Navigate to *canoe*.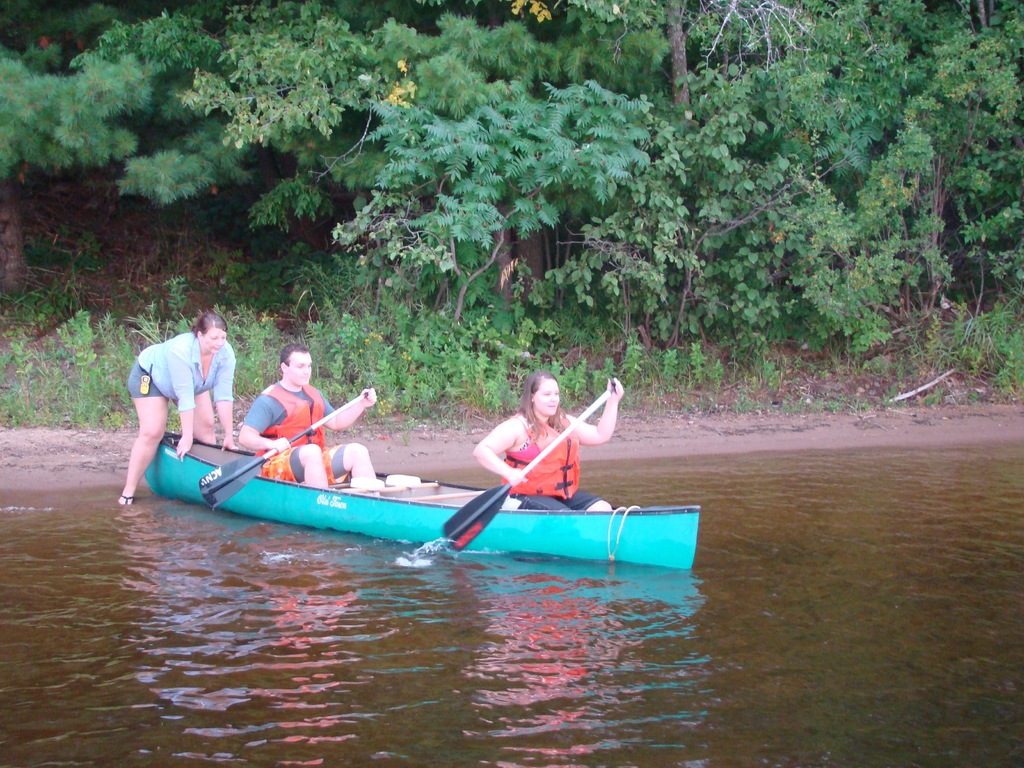
Navigation target: x1=141 y1=432 x2=704 y2=565.
